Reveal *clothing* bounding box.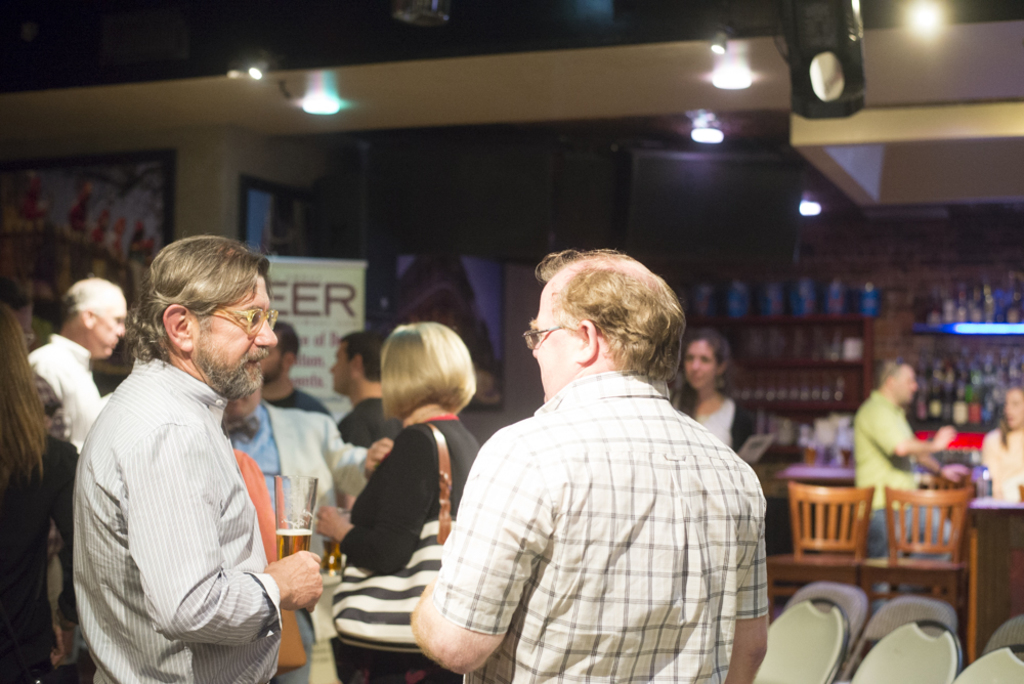
Revealed: Rect(0, 429, 83, 683).
